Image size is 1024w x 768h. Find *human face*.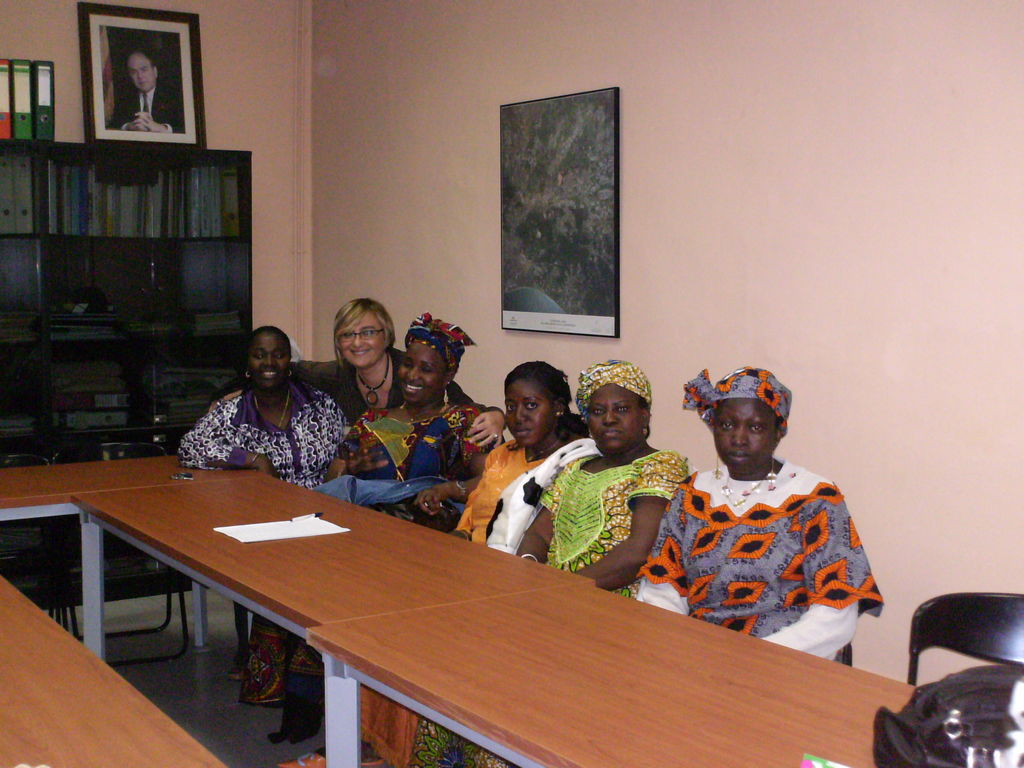
x1=506, y1=381, x2=557, y2=449.
